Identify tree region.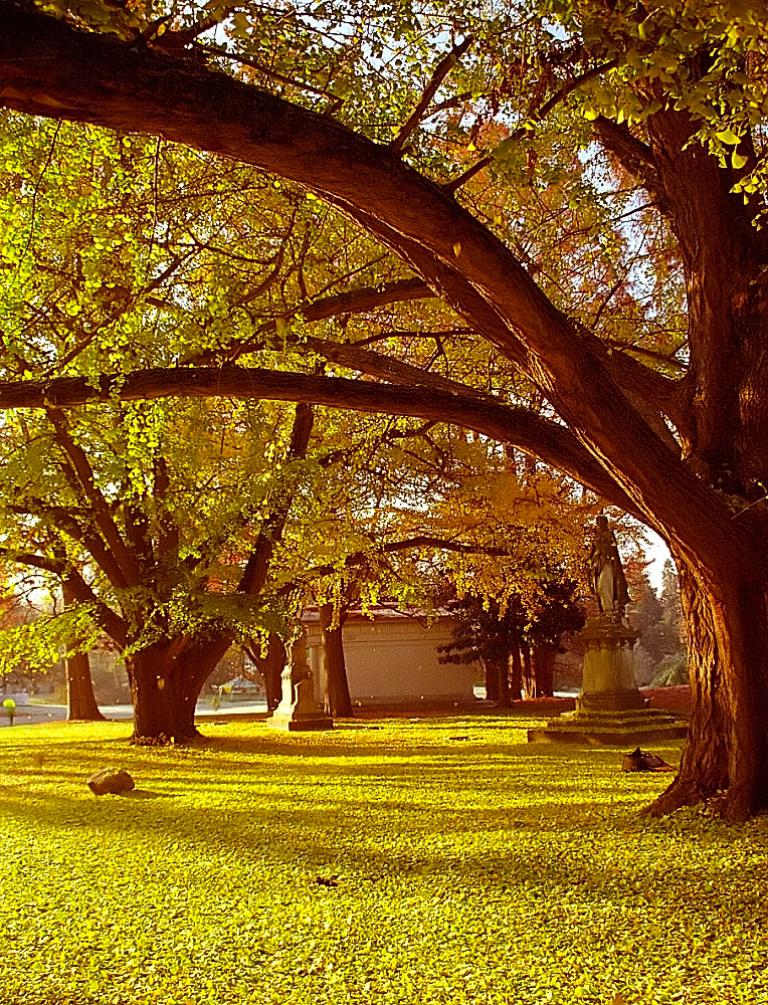
Region: (0,272,356,760).
